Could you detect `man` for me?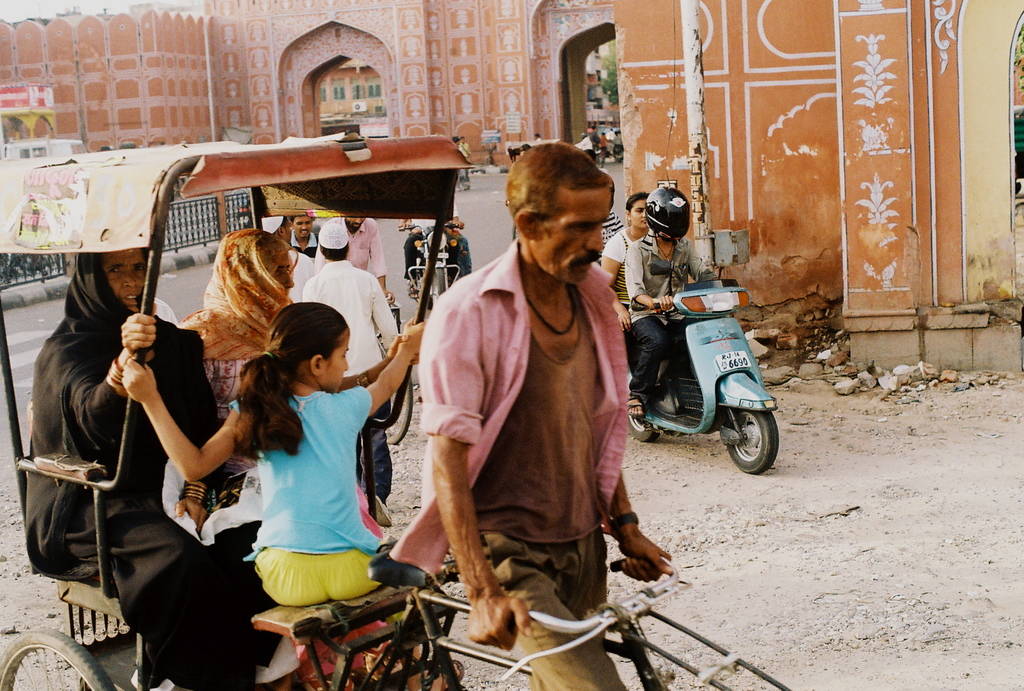
Detection result: 287,212,317,261.
